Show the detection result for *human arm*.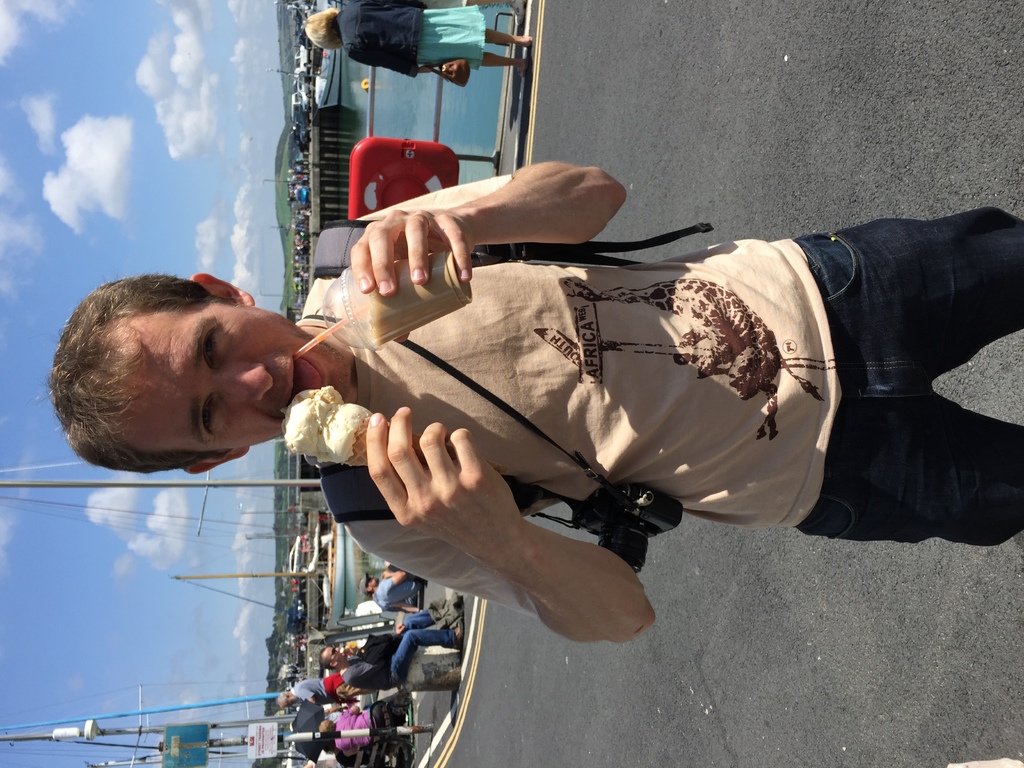
BBox(318, 165, 630, 300).
